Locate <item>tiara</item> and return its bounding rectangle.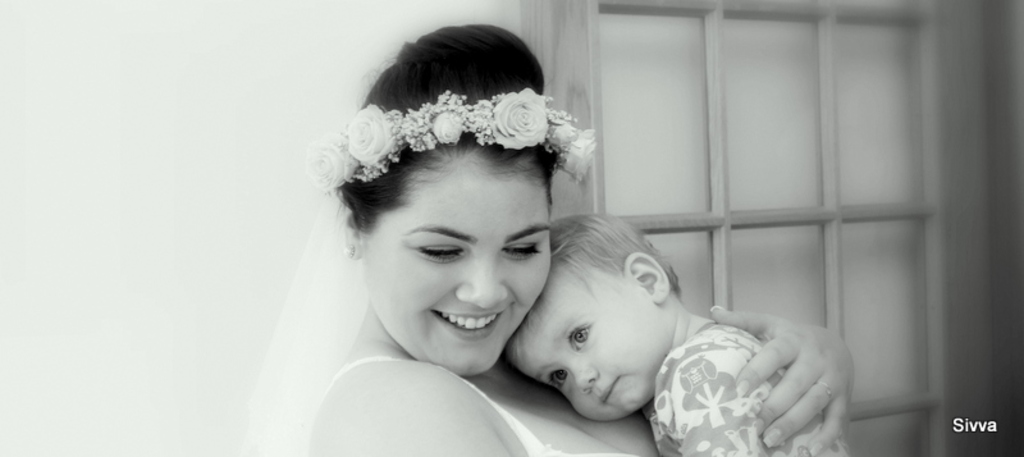
{"left": 302, "top": 86, "right": 598, "bottom": 201}.
